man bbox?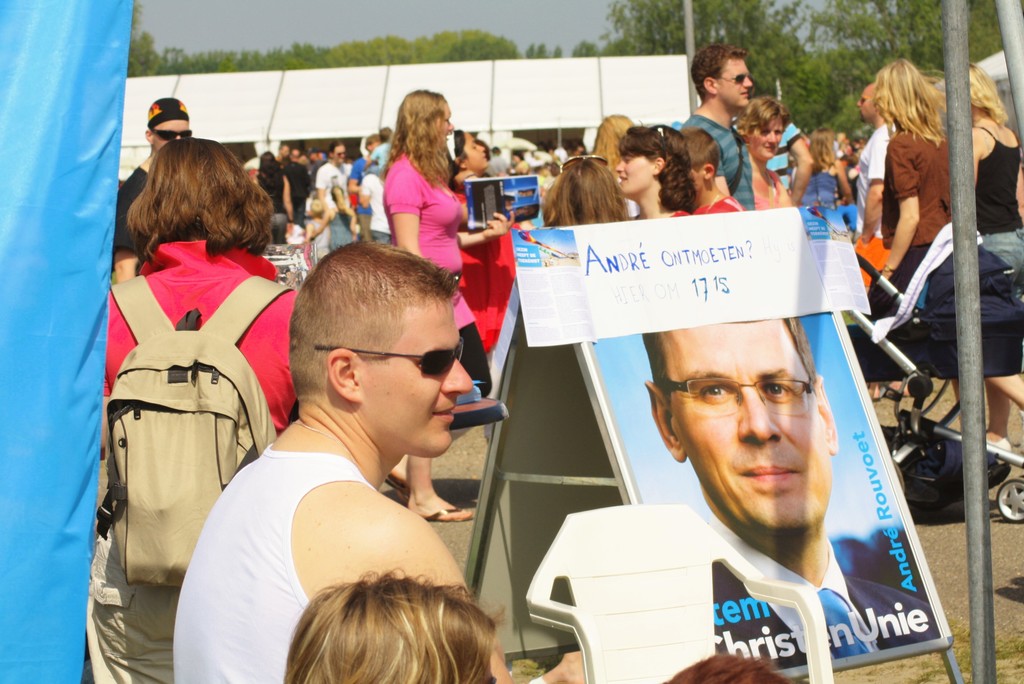
select_region(854, 81, 897, 291)
